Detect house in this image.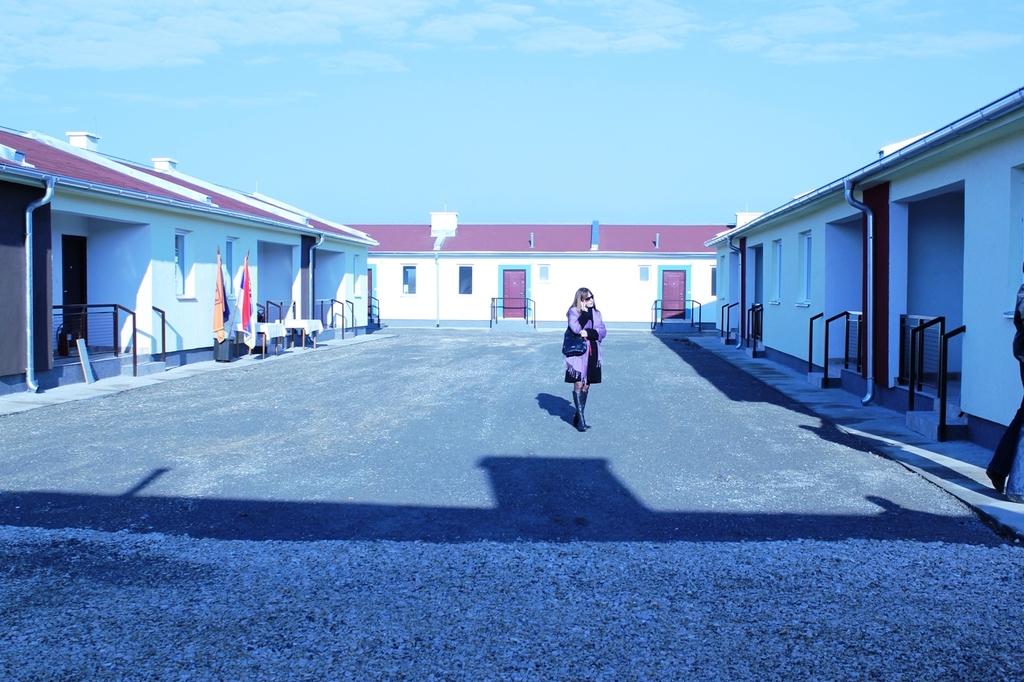
Detection: <bbox>0, 128, 381, 403</bbox>.
